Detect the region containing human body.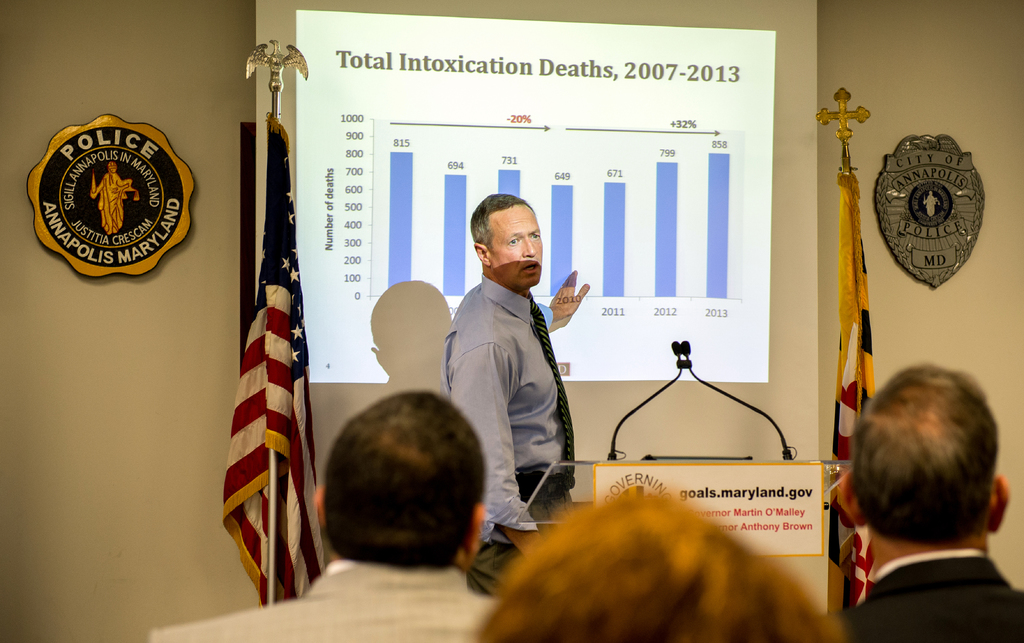
[472, 492, 833, 642].
